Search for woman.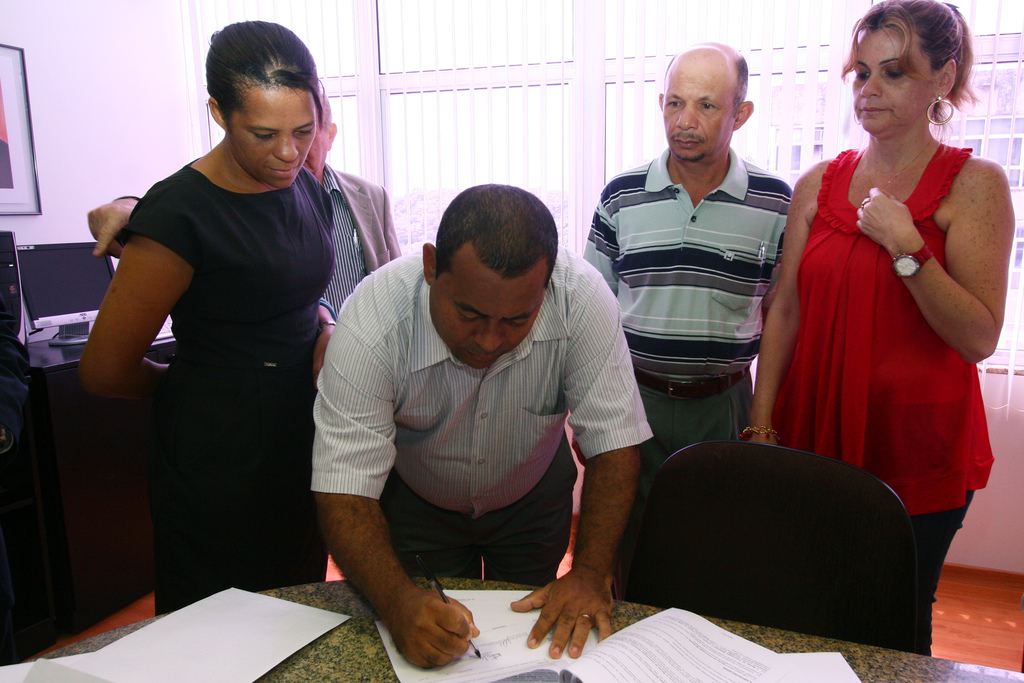
Found at x1=93, y1=42, x2=366, y2=643.
